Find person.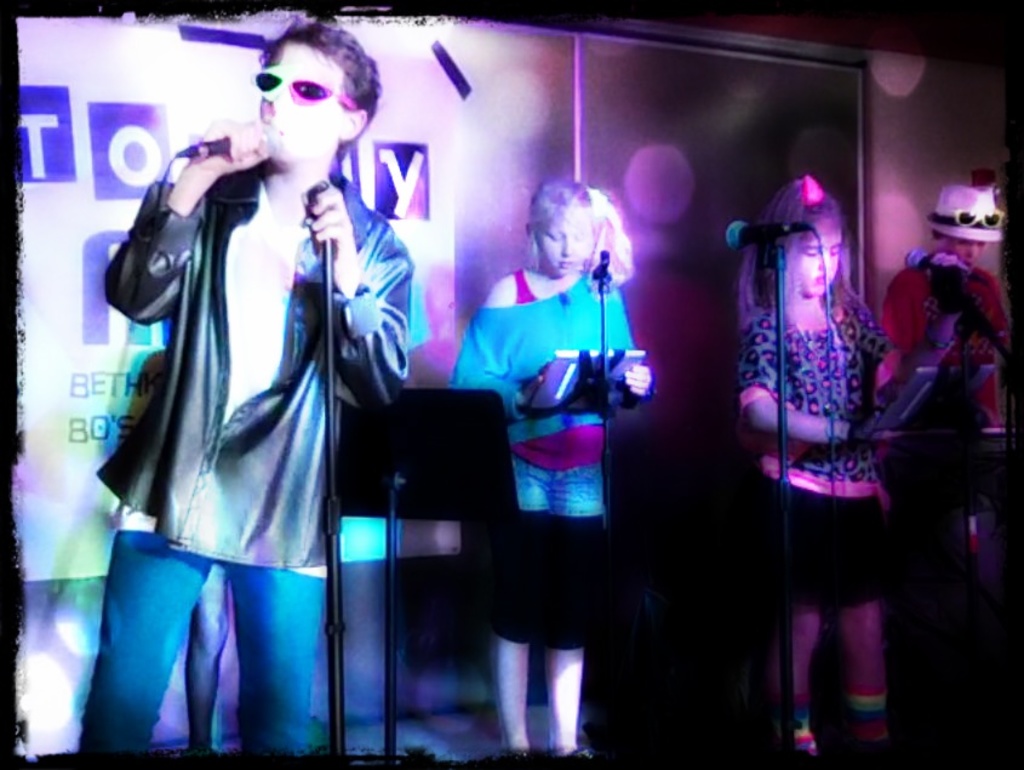
region(879, 182, 1019, 547).
